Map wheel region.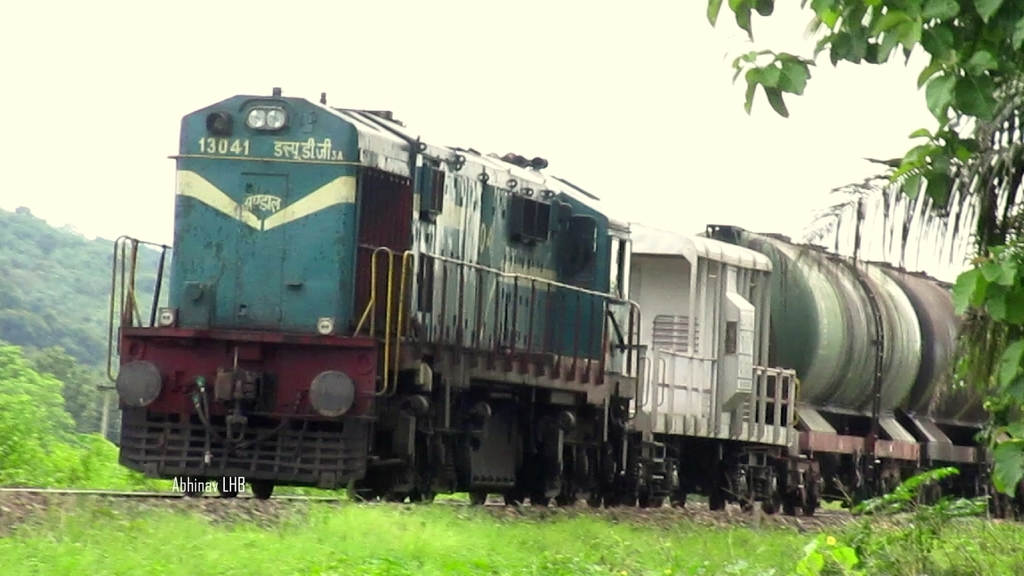
Mapped to detection(179, 478, 206, 498).
